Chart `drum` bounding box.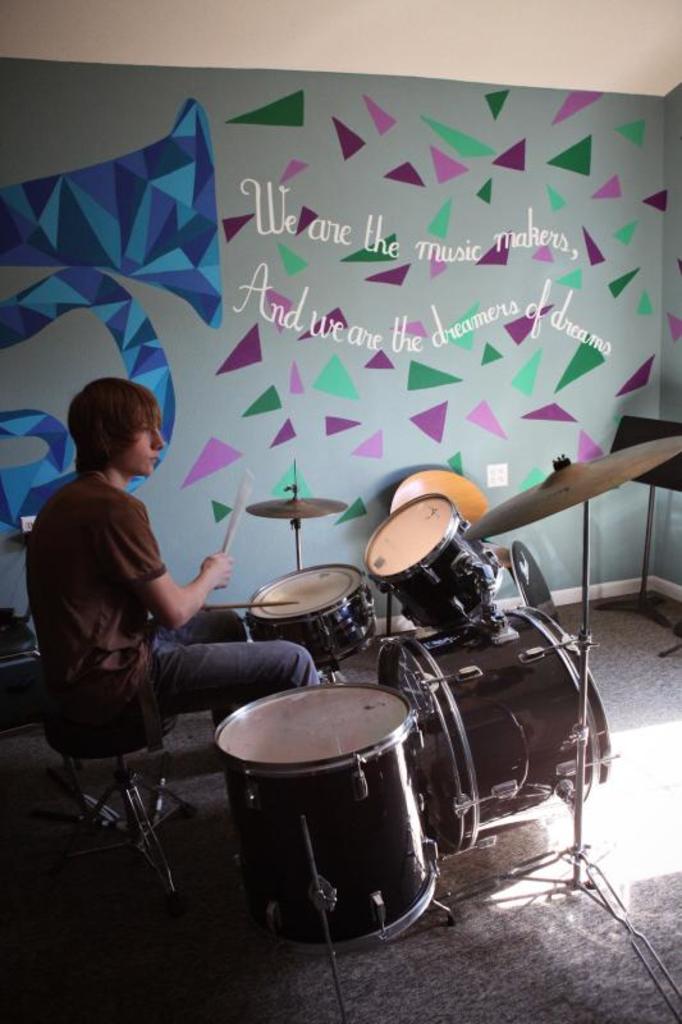
Charted: select_region(360, 490, 505, 635).
